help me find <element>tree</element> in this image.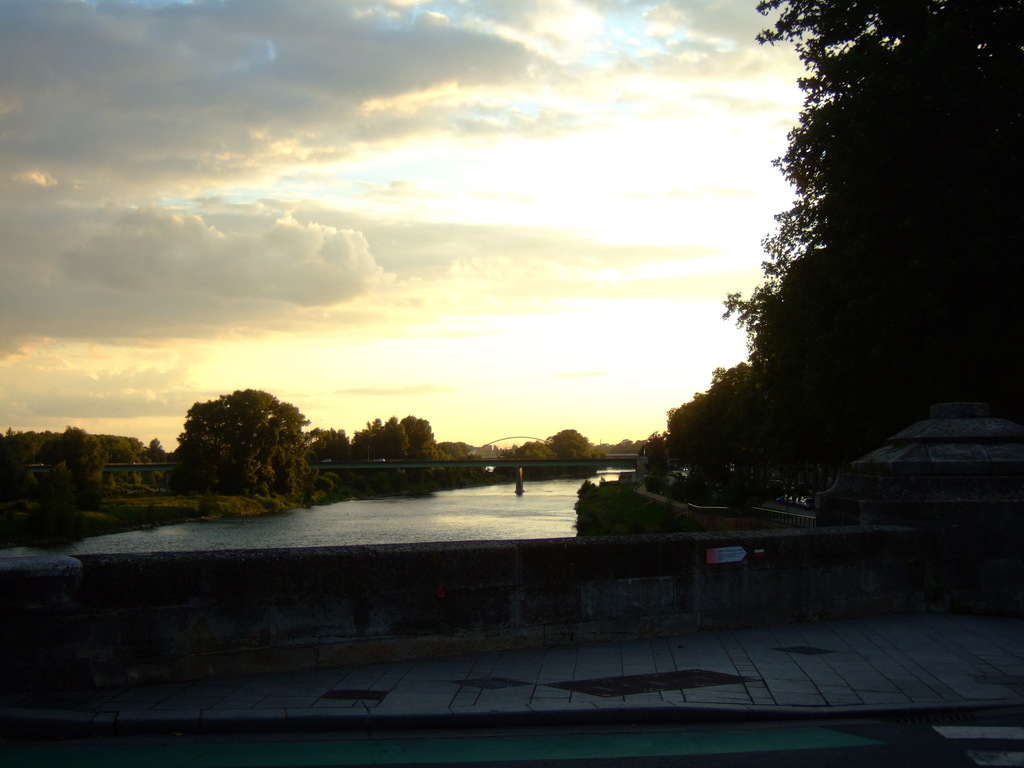
Found it: [448, 420, 612, 463].
